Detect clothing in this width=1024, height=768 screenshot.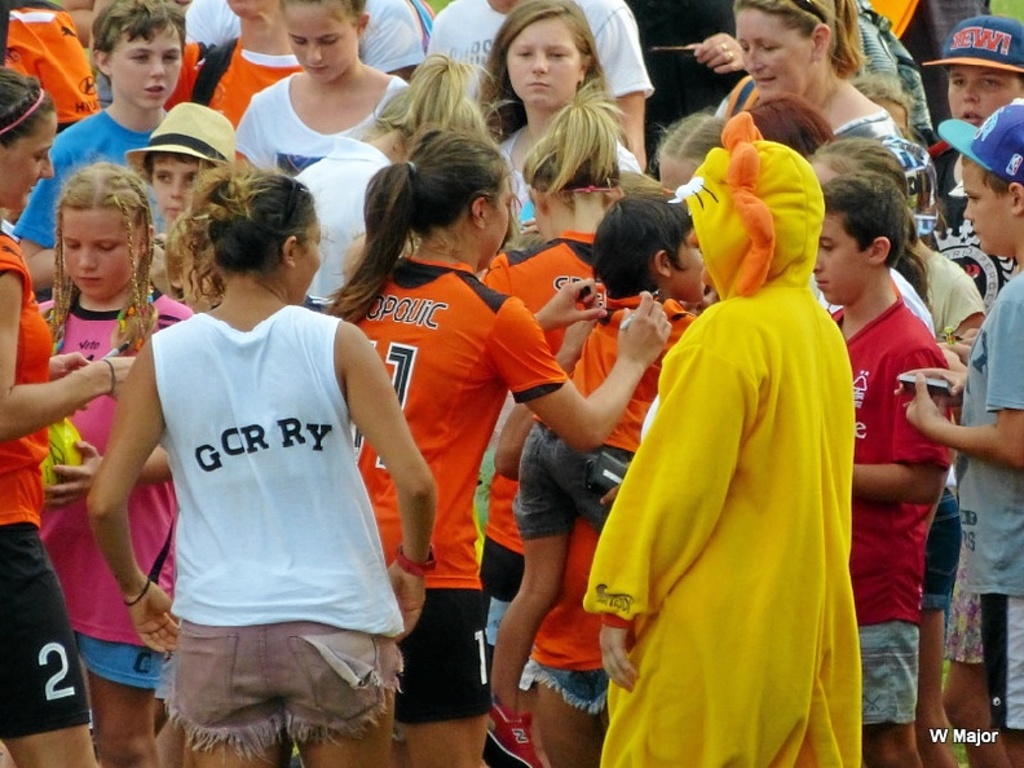
Detection: x1=586, y1=190, x2=868, y2=747.
